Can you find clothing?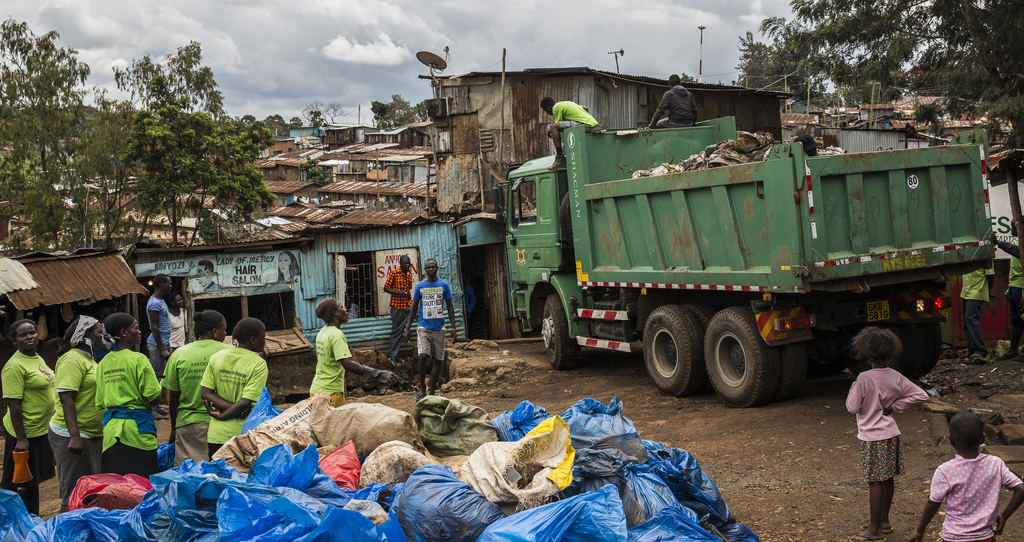
Yes, bounding box: (304,319,360,403).
